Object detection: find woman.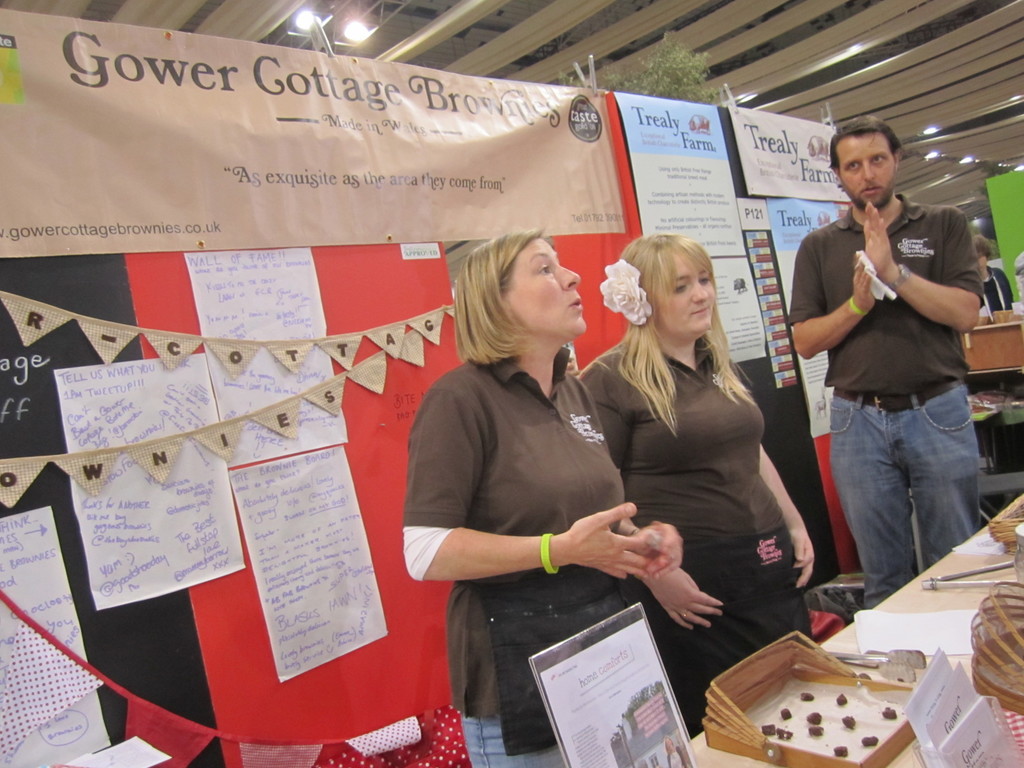
rect(401, 230, 682, 766).
